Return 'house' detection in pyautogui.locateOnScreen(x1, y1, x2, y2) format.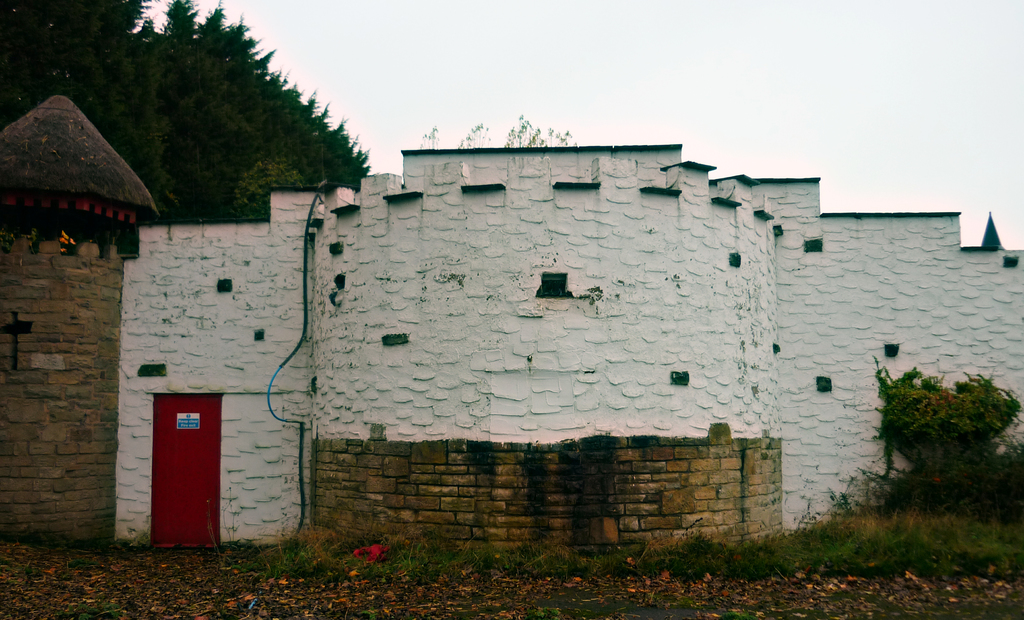
pyautogui.locateOnScreen(0, 97, 1023, 571).
